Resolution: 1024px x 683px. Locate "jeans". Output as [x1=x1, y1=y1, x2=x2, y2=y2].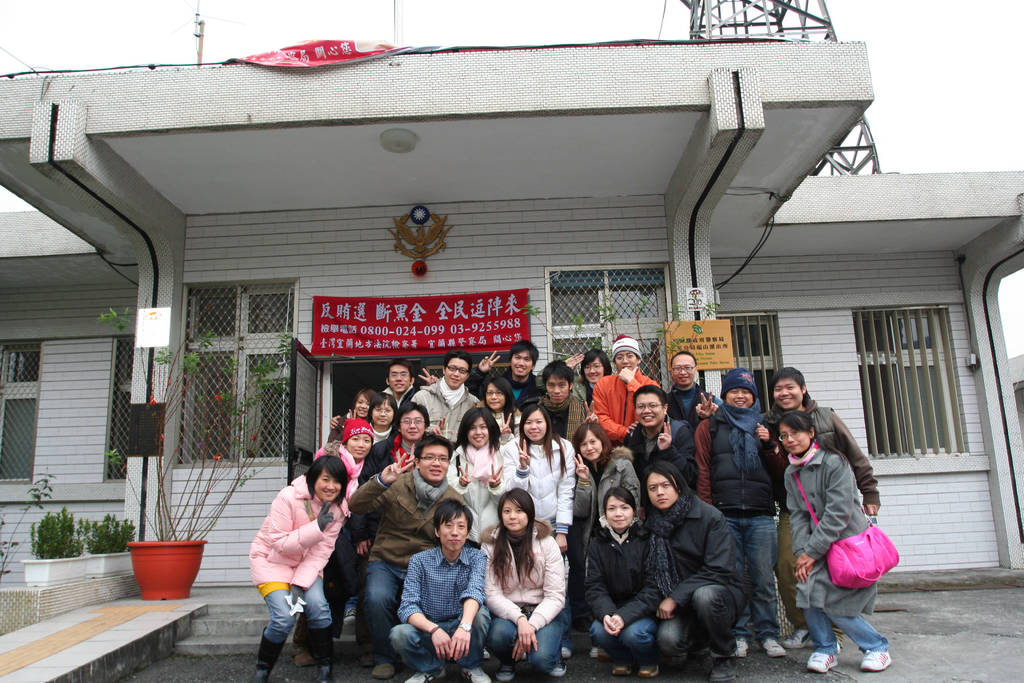
[x1=397, y1=608, x2=485, y2=664].
